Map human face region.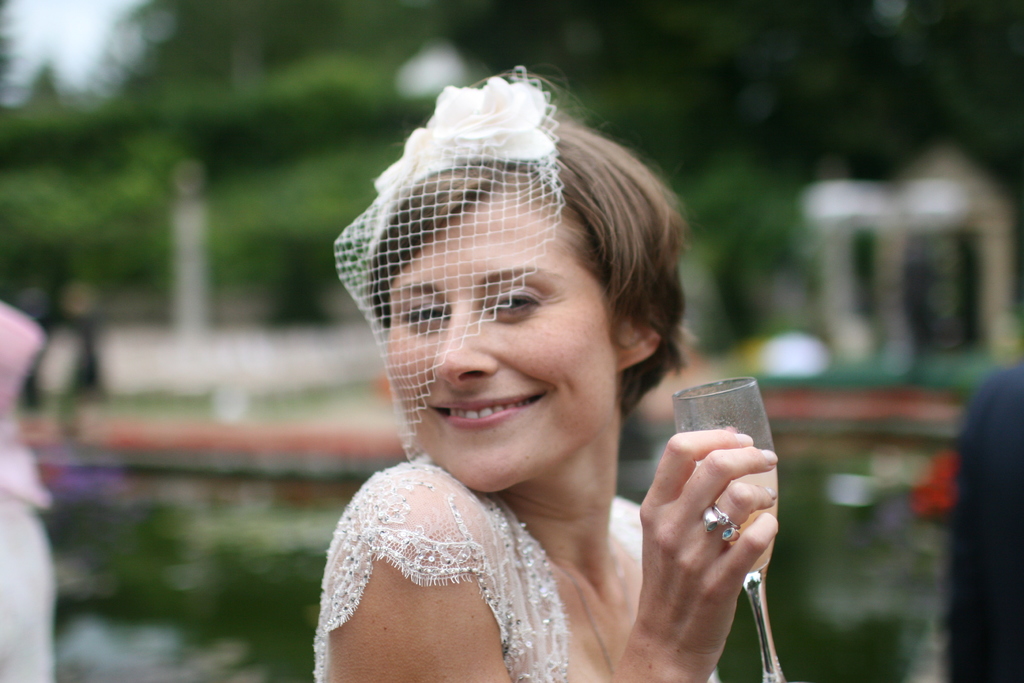
Mapped to 378, 176, 613, 491.
